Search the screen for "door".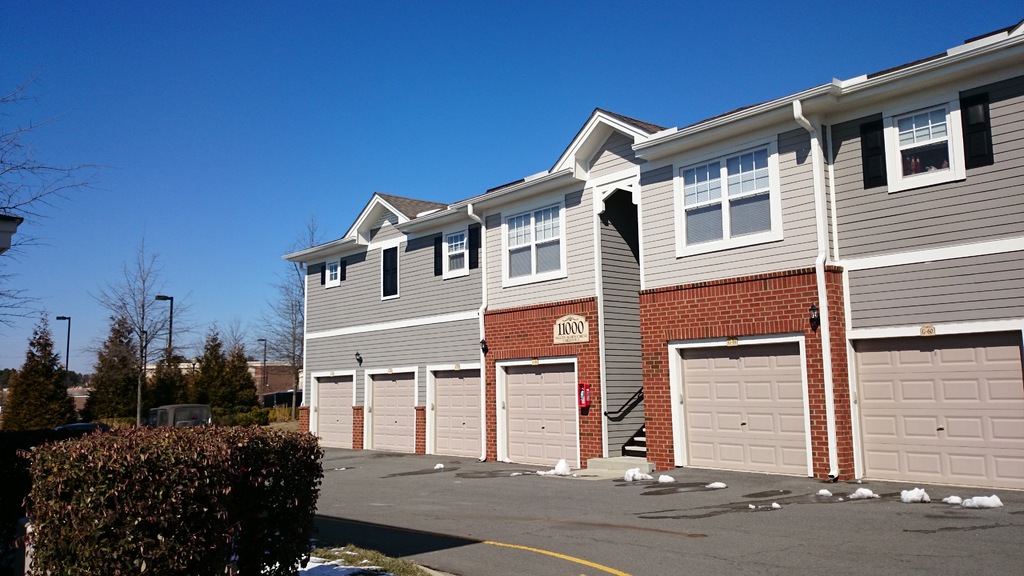
Found at Rect(371, 372, 414, 452).
